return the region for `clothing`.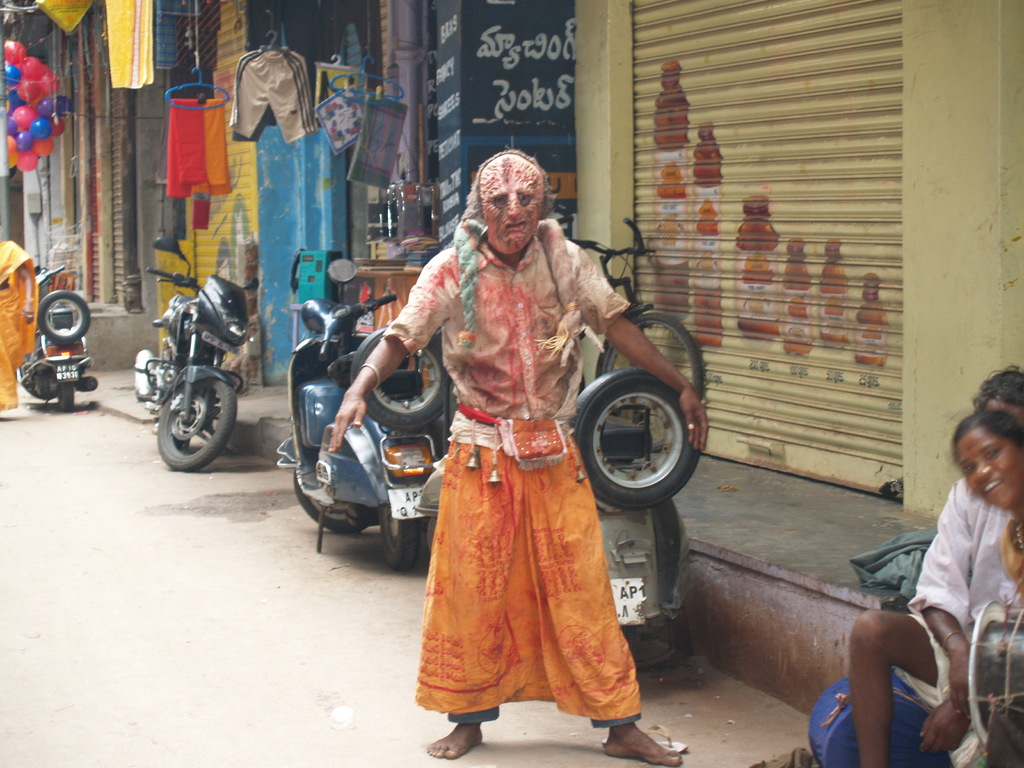
[368,233,630,425].
